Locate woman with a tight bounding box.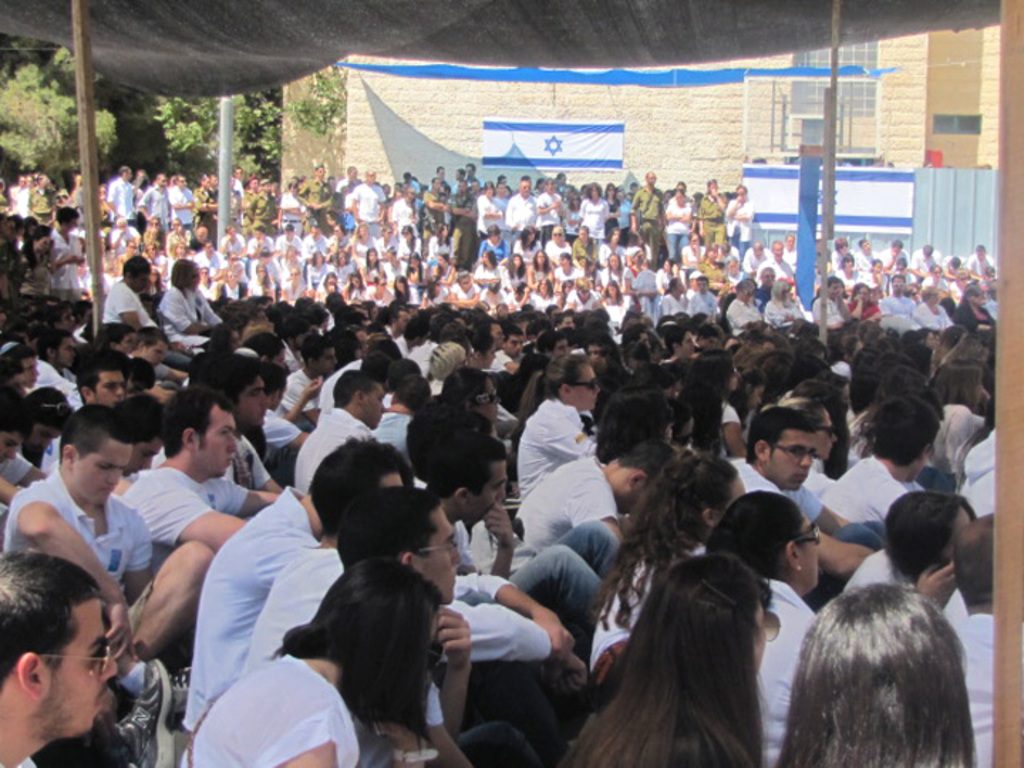
select_region(594, 279, 623, 321).
